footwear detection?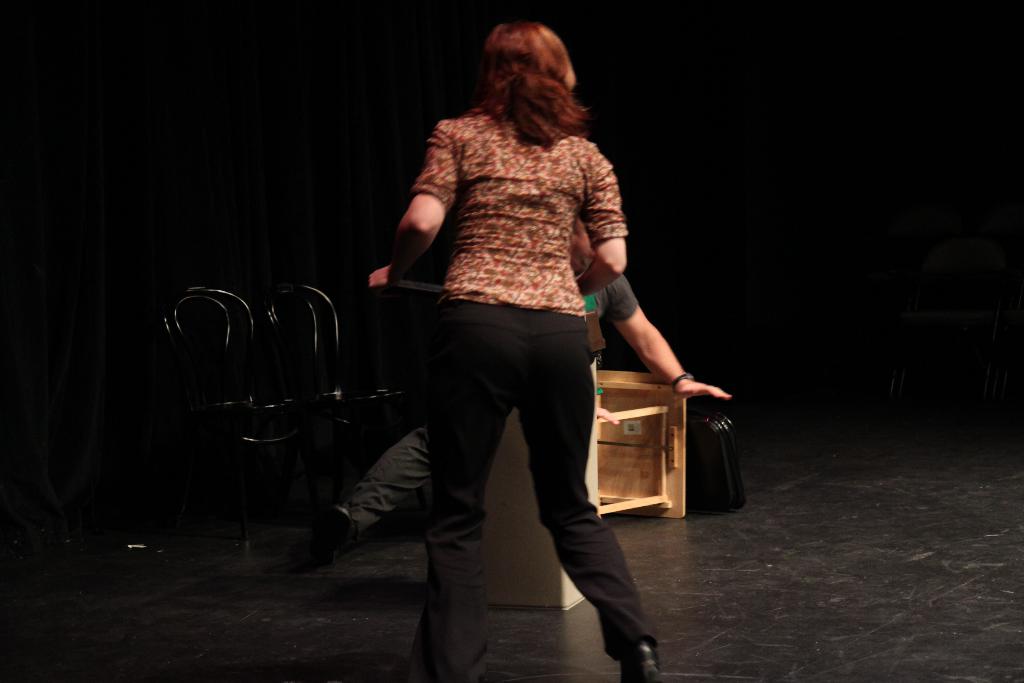
detection(621, 641, 662, 682)
